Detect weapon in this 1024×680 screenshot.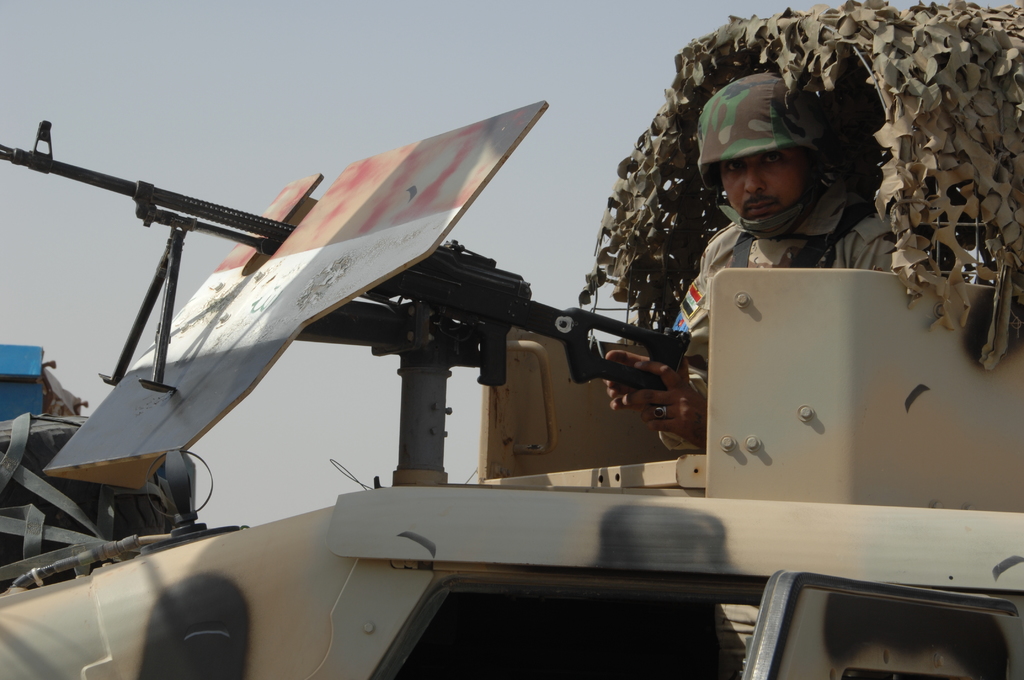
Detection: Rect(0, 116, 694, 393).
